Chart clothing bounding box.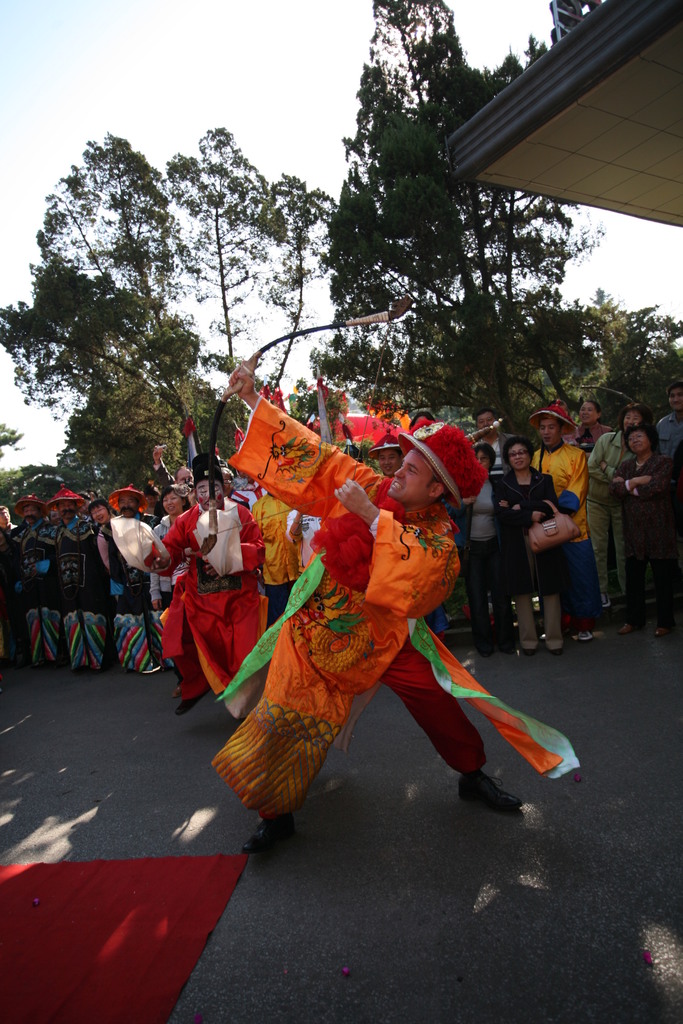
Charted: region(534, 440, 601, 628).
